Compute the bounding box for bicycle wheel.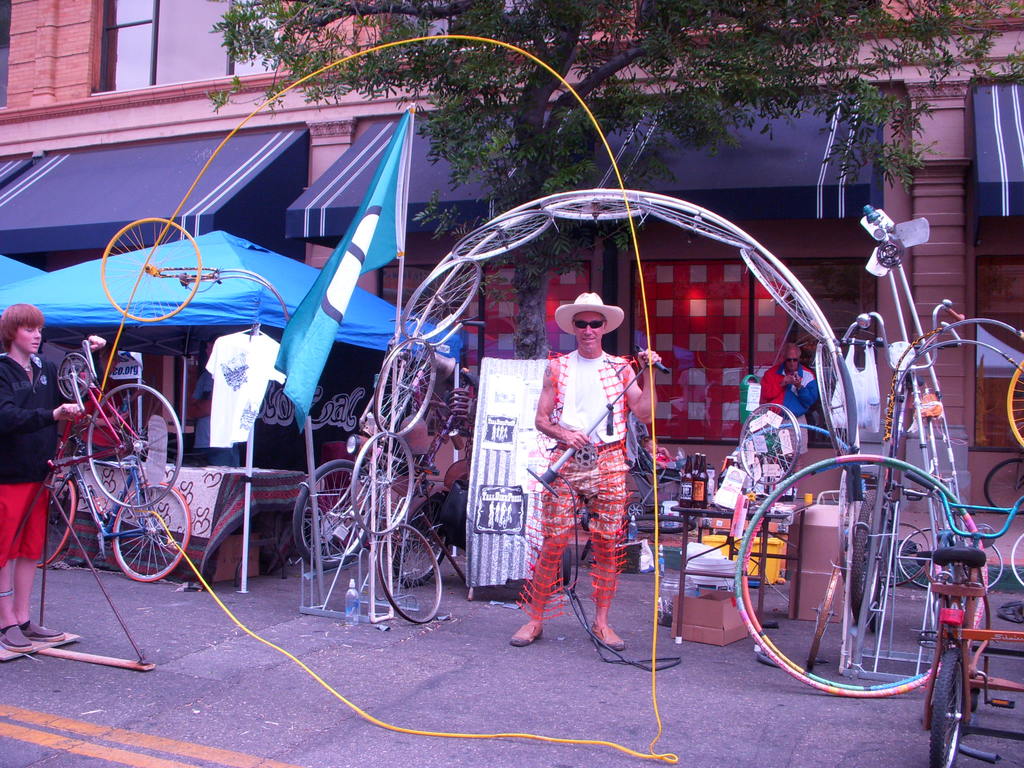
locate(116, 480, 194, 586).
